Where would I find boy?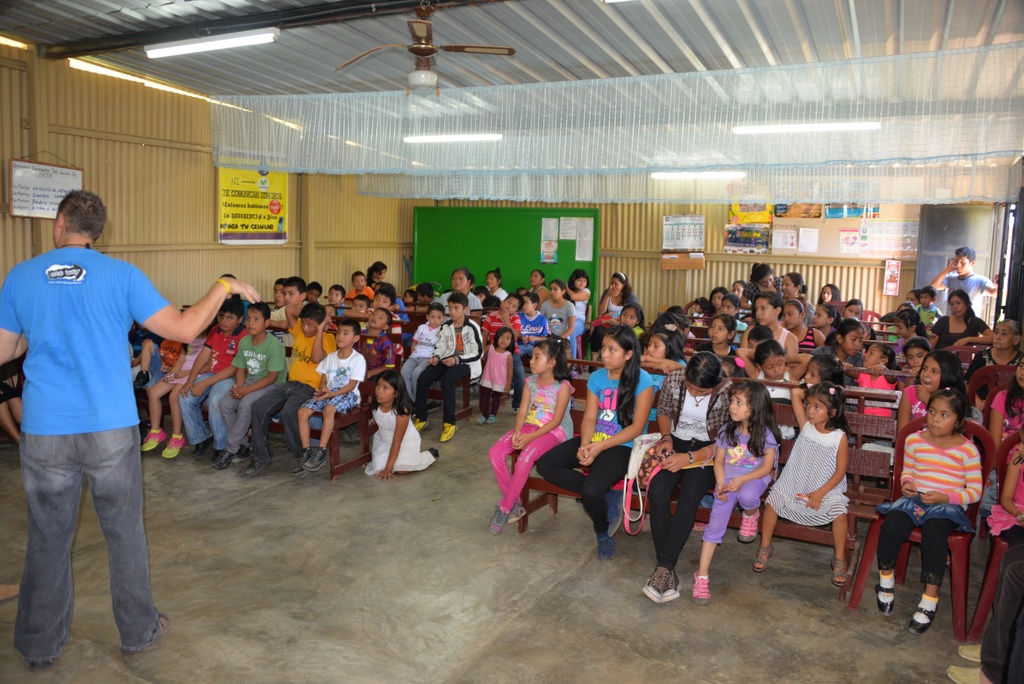
At {"left": 483, "top": 297, "right": 521, "bottom": 414}.
